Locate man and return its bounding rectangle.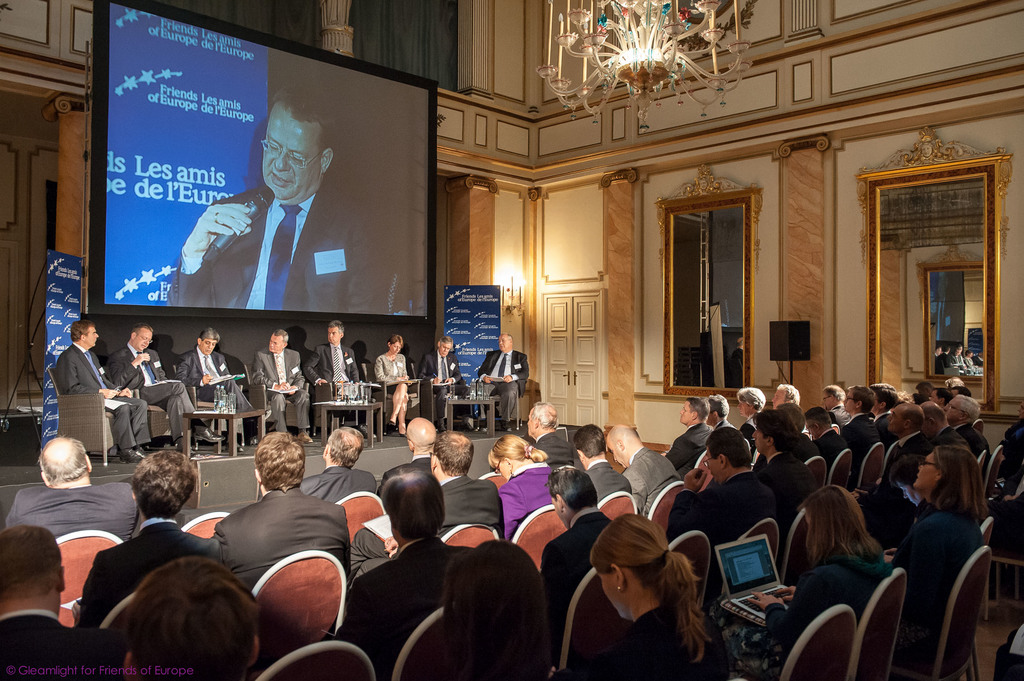
{"x1": 700, "y1": 392, "x2": 737, "y2": 435}.
